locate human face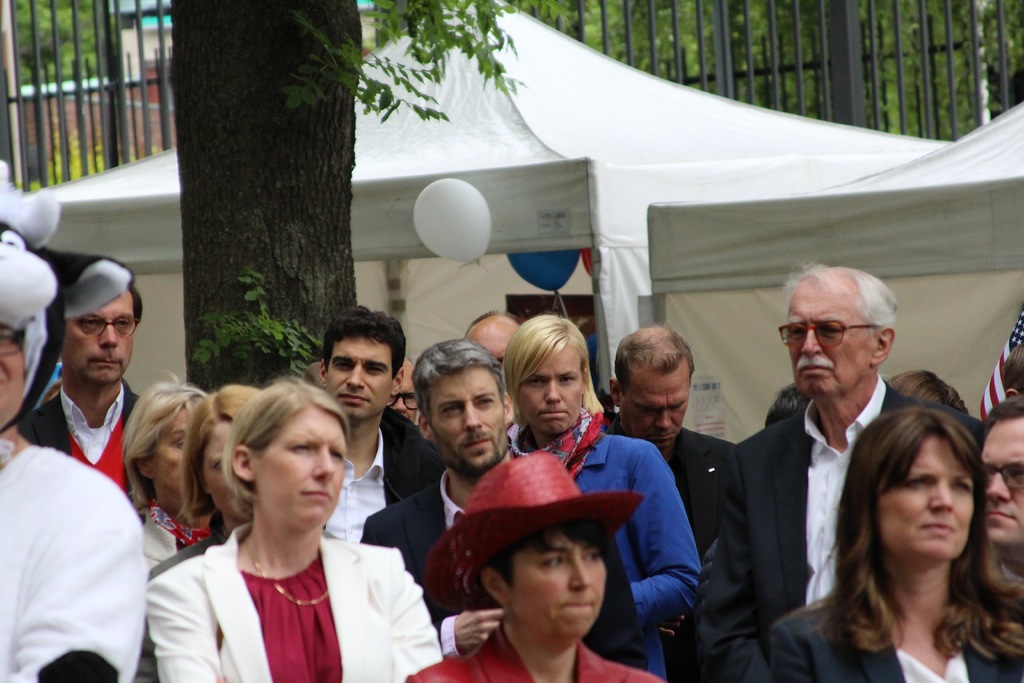
<region>391, 368, 416, 423</region>
